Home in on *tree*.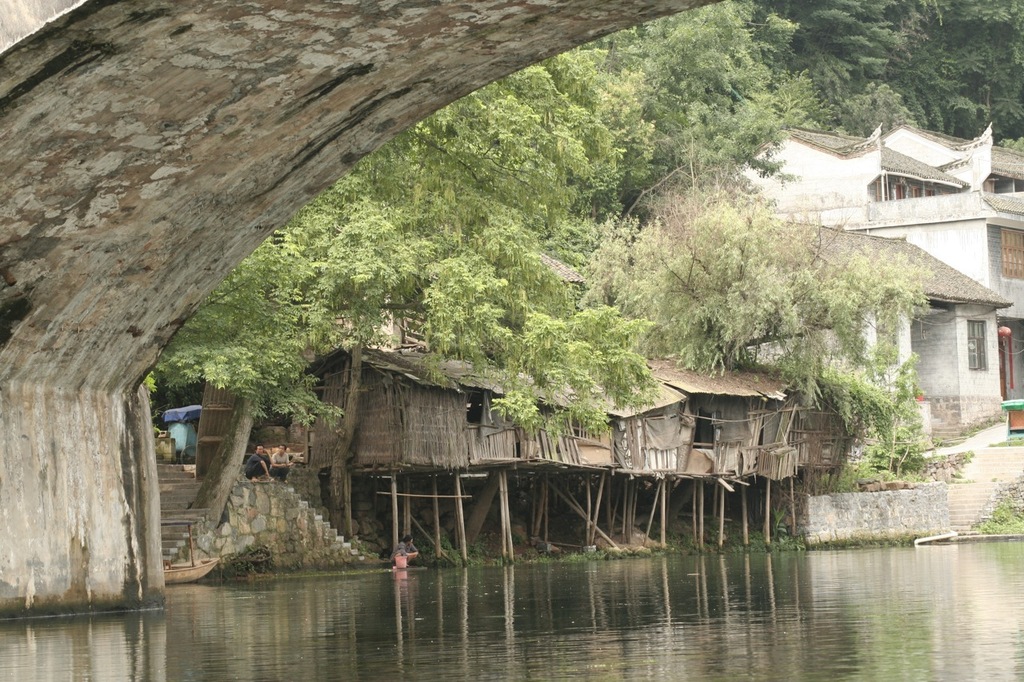
Homed in at [141,42,675,552].
